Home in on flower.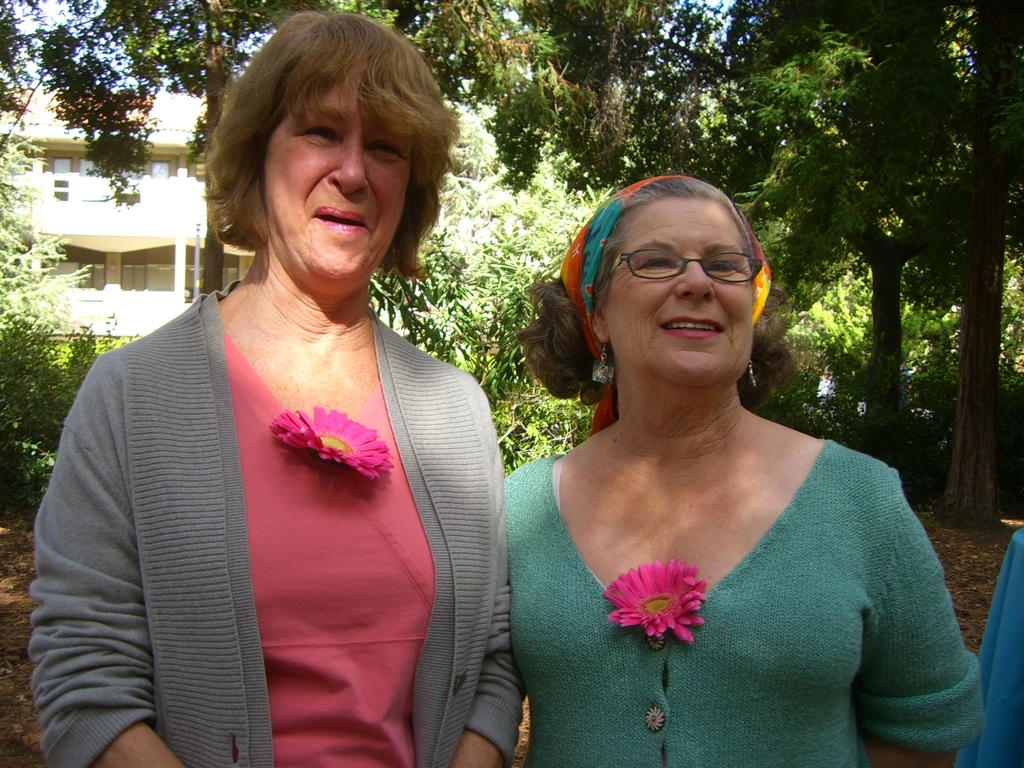
Homed in at l=266, t=402, r=396, b=481.
